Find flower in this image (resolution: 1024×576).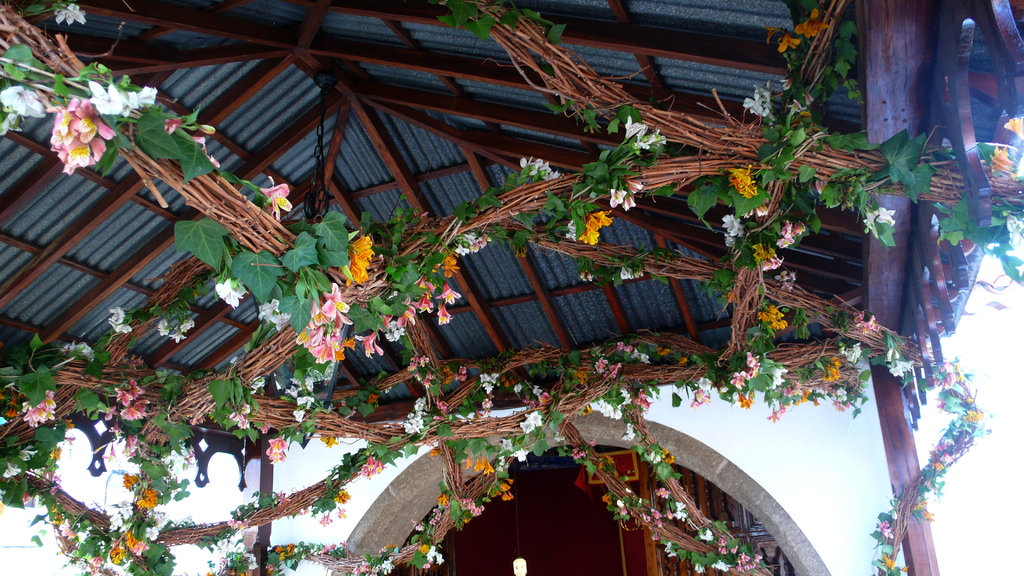
Rect(356, 329, 388, 359).
